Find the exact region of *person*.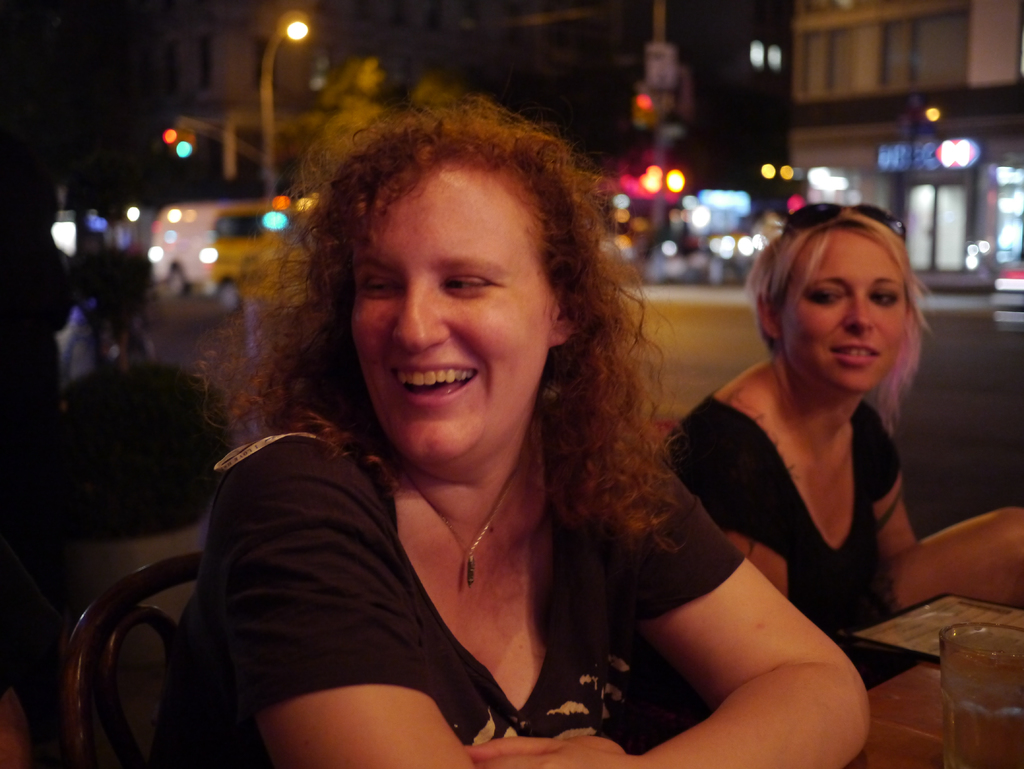
Exact region: 647/197/1023/635.
